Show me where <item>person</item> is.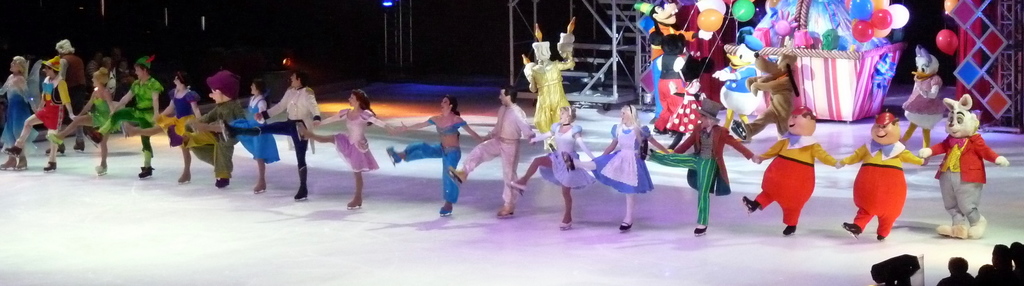
<item>person</item> is at x1=42, y1=67, x2=116, y2=178.
